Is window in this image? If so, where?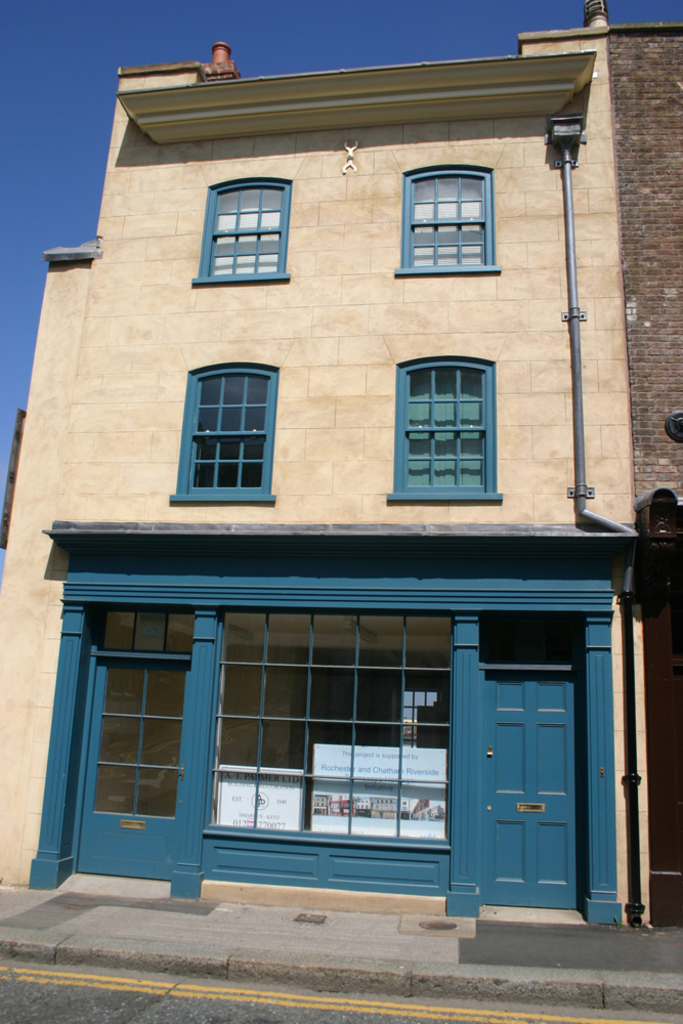
Yes, at <bbox>167, 355, 281, 514</bbox>.
